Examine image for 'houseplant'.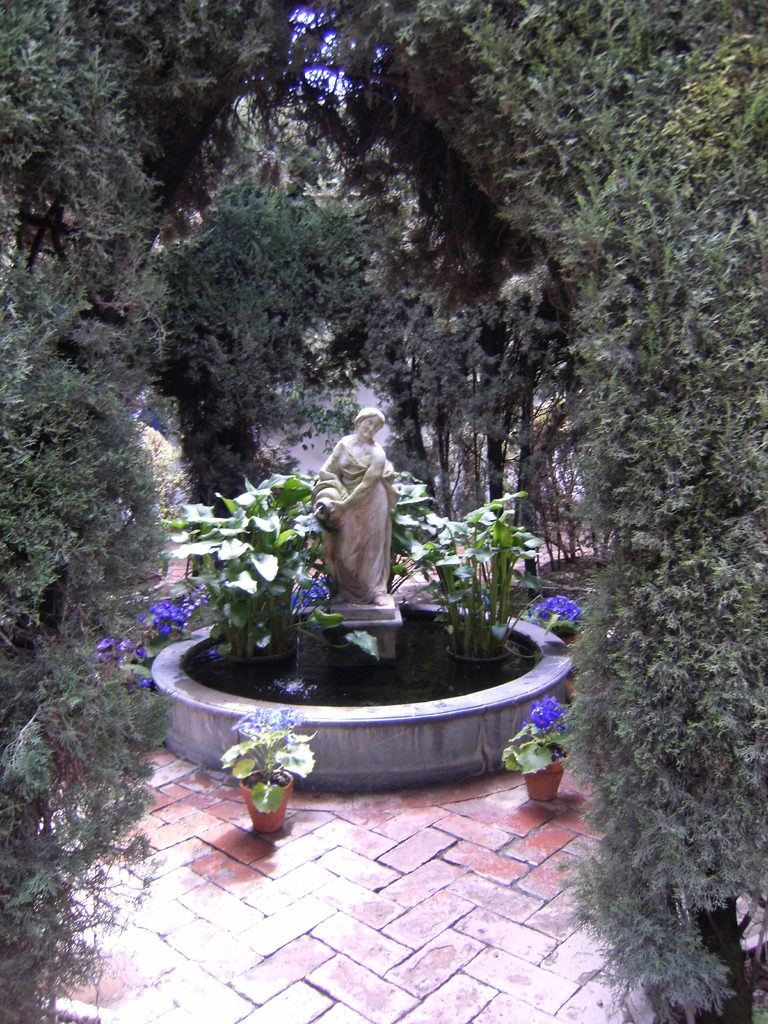
Examination result: BBox(499, 696, 577, 801).
